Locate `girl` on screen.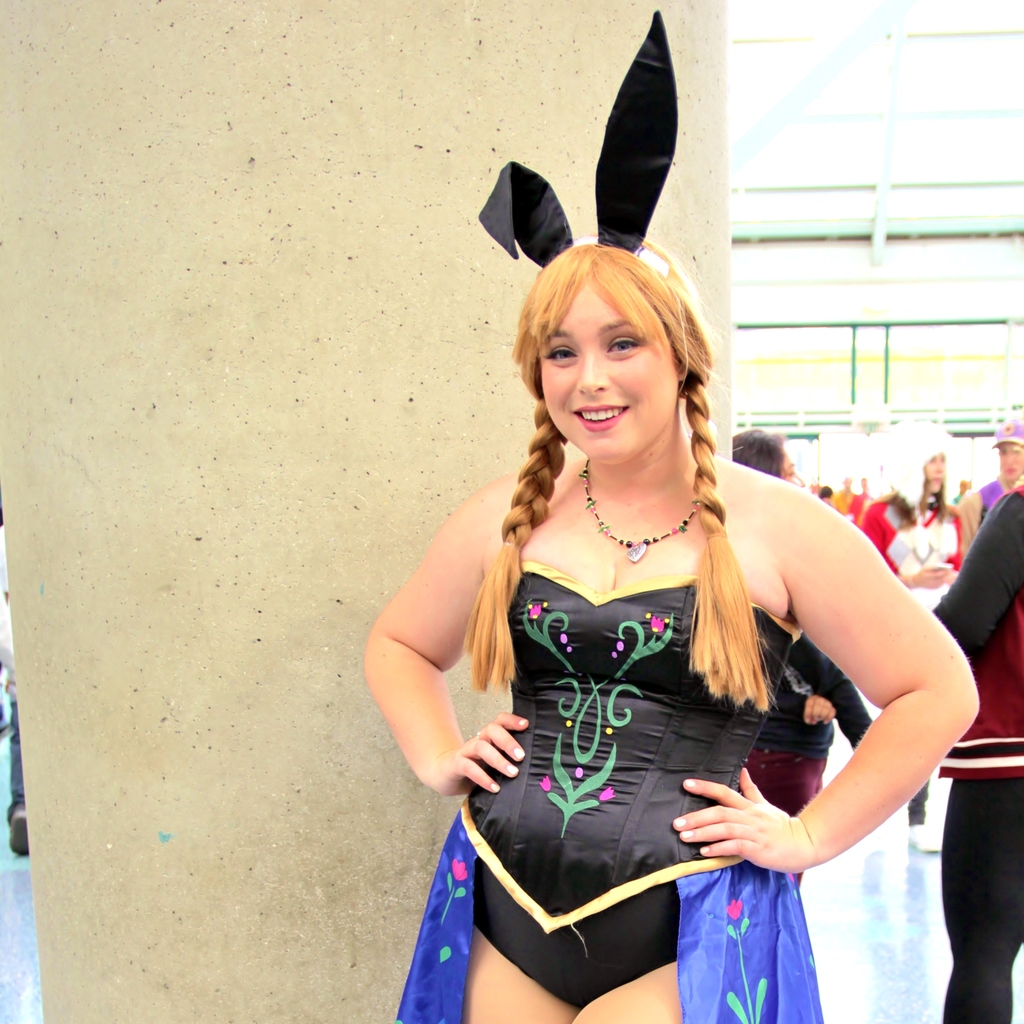
On screen at locate(362, 10, 985, 1023).
